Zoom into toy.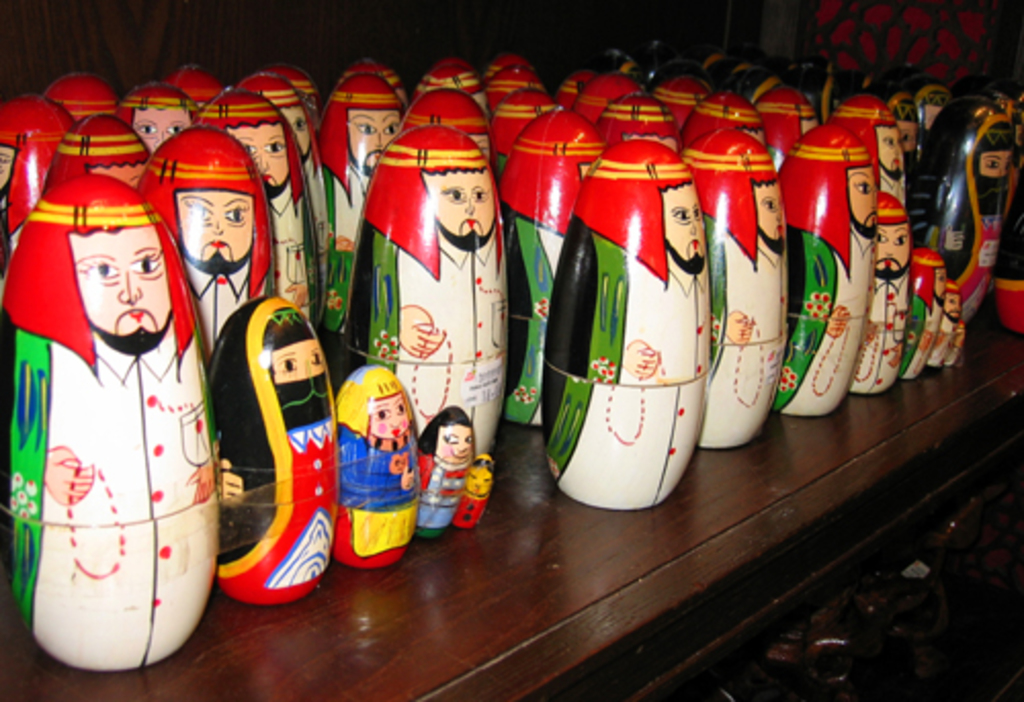
Zoom target: 410 53 489 123.
